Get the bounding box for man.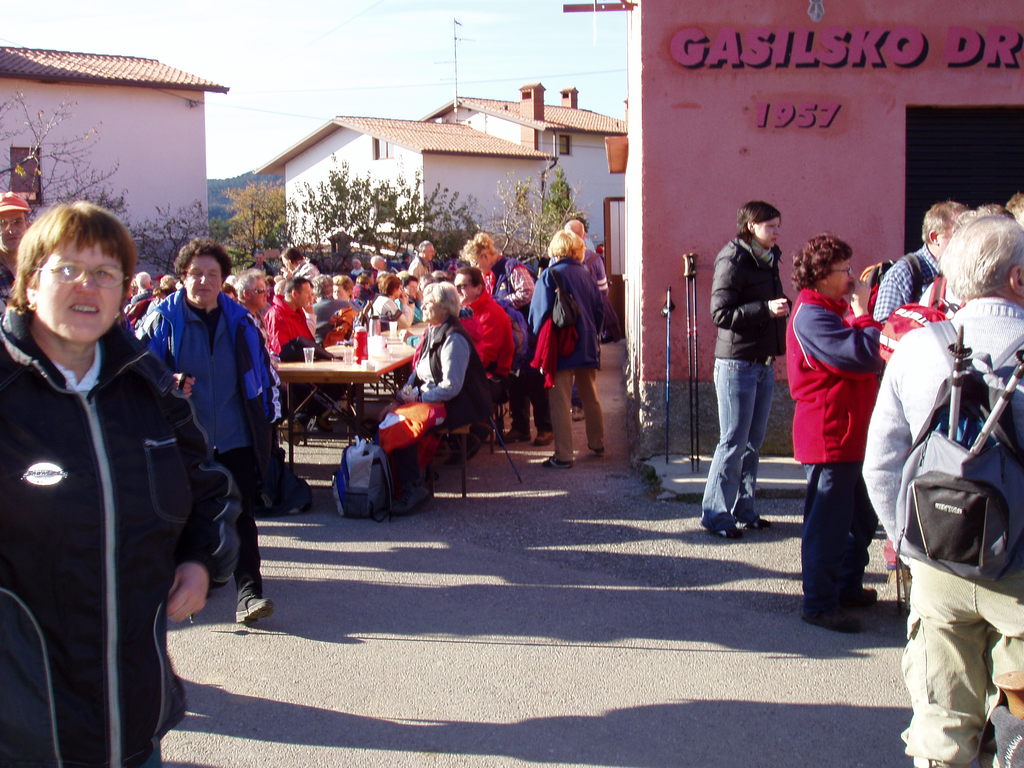
{"left": 0, "top": 189, "right": 34, "bottom": 318}.
